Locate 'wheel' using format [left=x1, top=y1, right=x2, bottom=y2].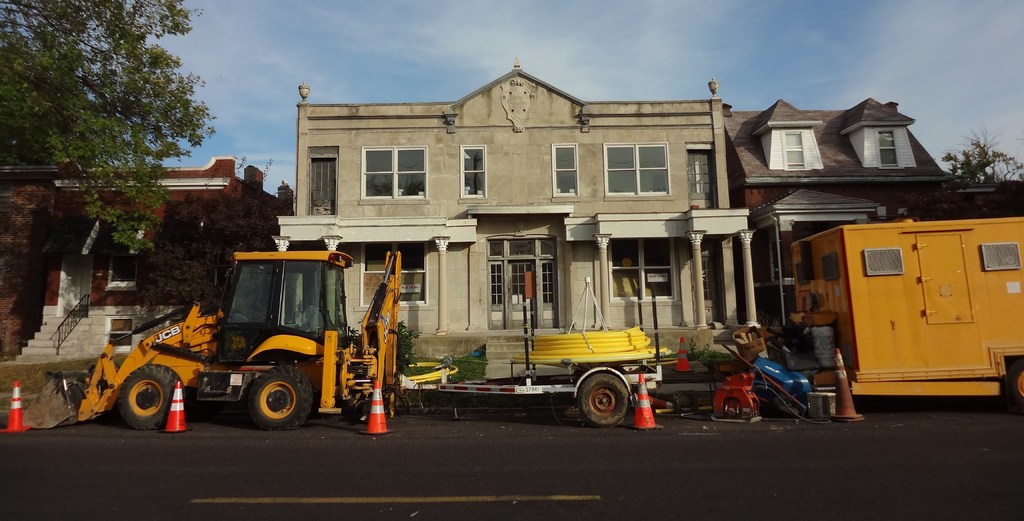
[left=240, top=367, right=319, bottom=431].
